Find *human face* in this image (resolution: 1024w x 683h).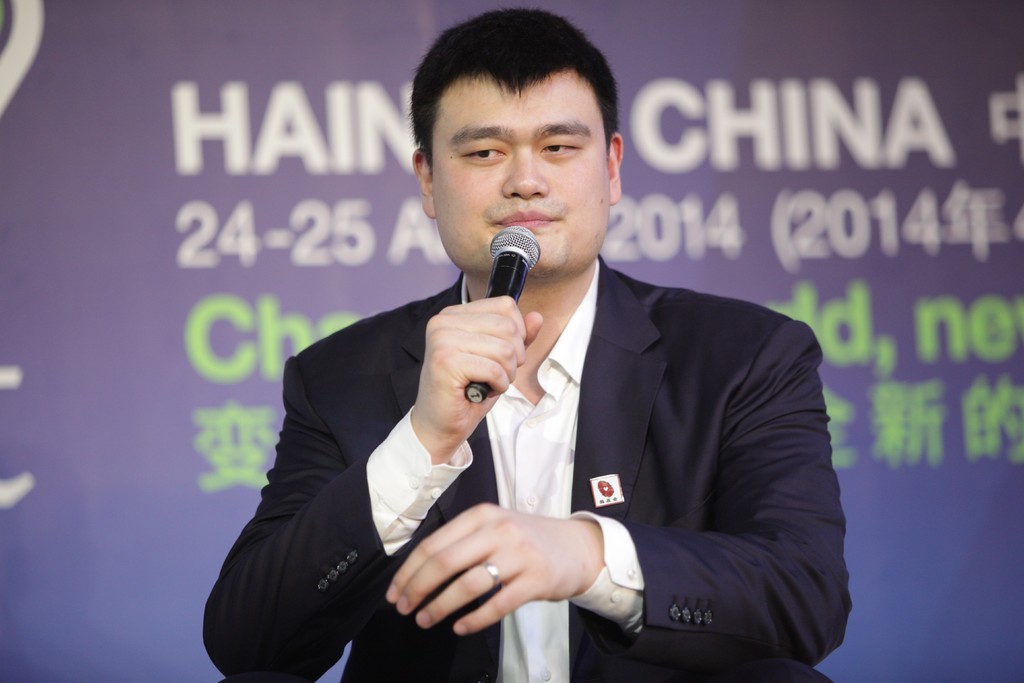
crop(429, 67, 610, 268).
